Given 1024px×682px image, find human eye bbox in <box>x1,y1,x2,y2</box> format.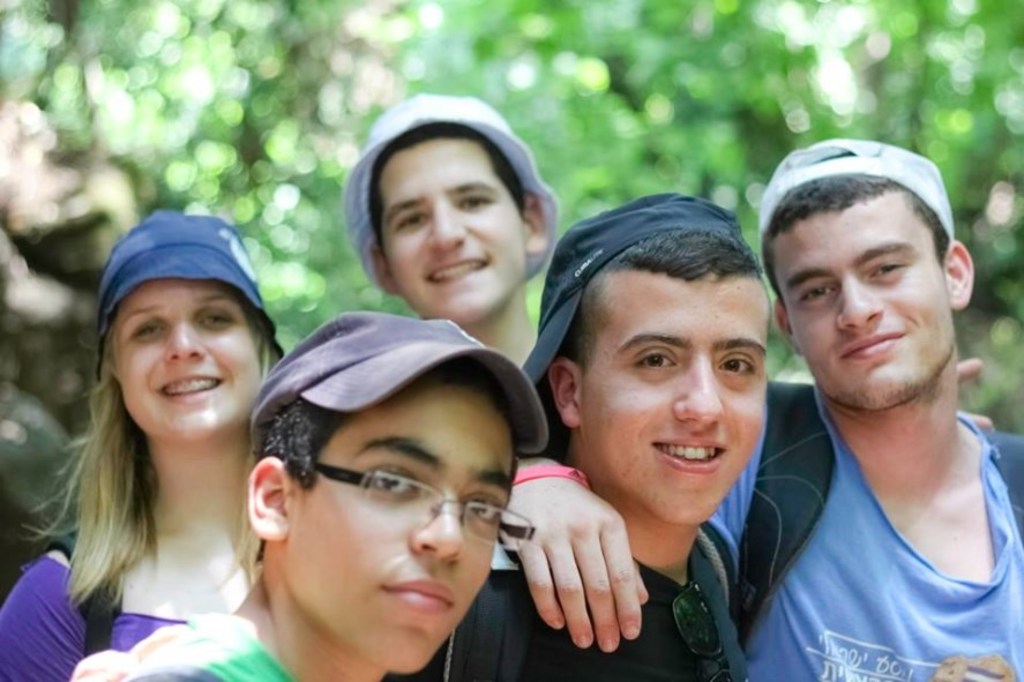
<box>122,320,166,343</box>.
